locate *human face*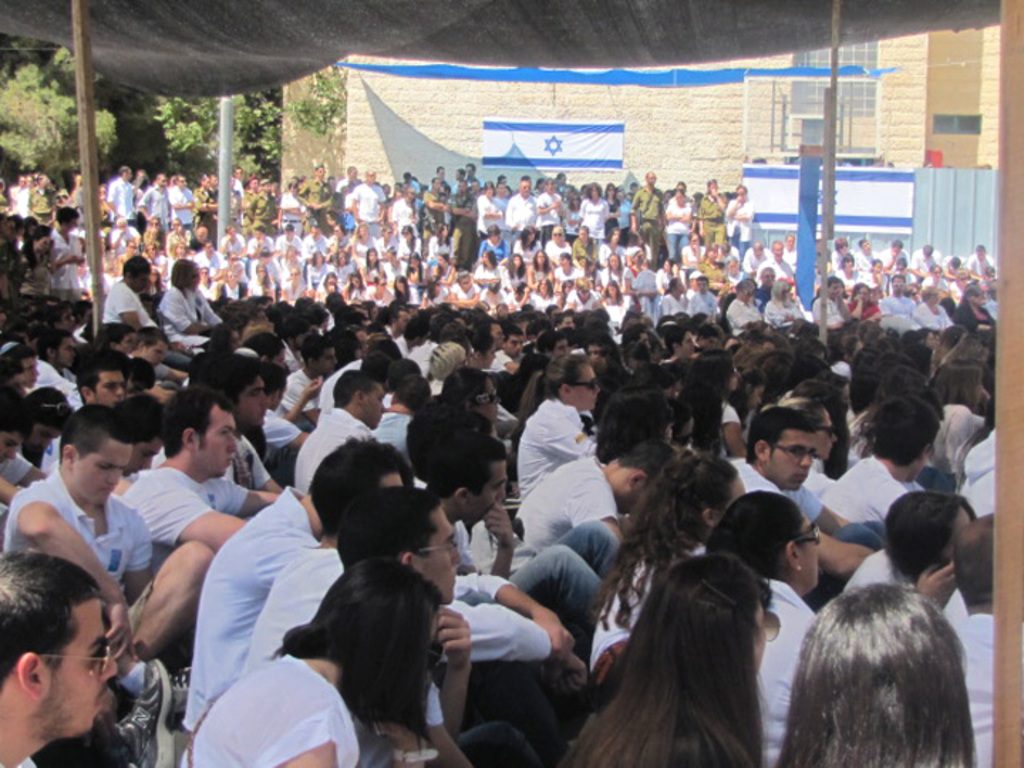
(x1=148, y1=333, x2=171, y2=373)
